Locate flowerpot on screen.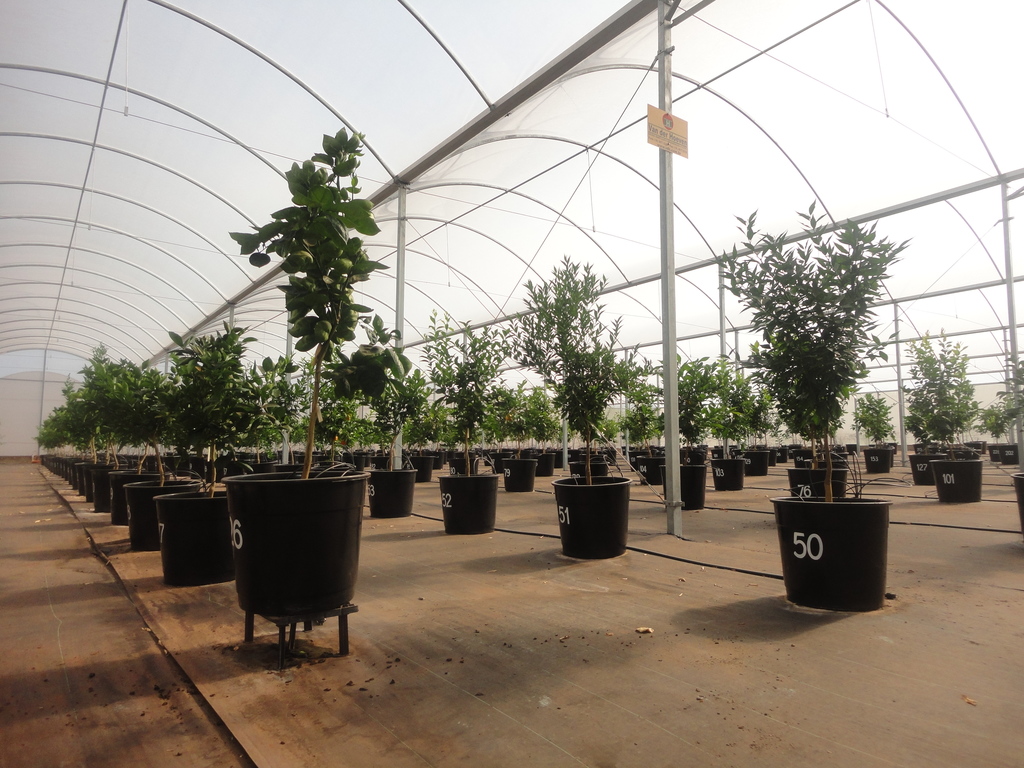
On screen at (109,469,165,522).
